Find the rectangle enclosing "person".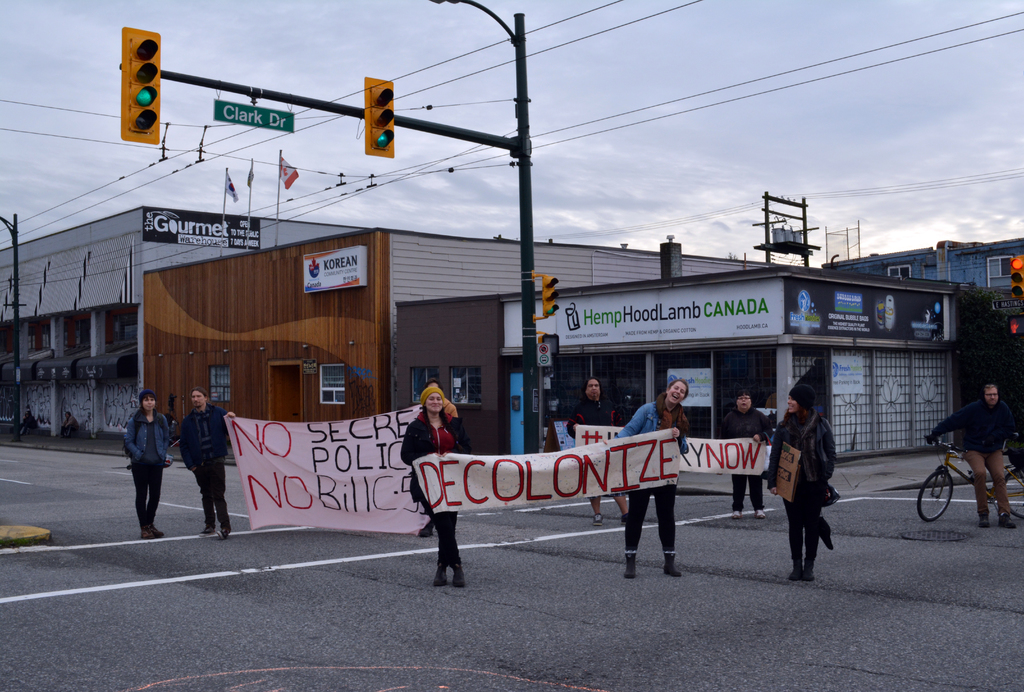
[left=931, top=374, right=1018, bottom=529].
